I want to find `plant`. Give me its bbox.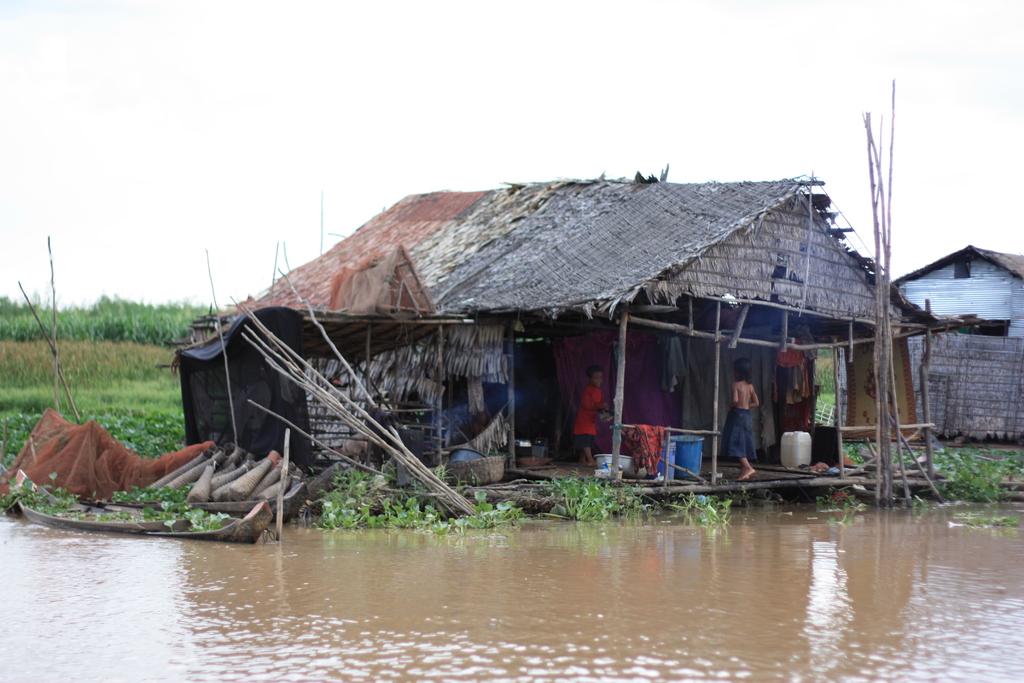
840,434,881,466.
